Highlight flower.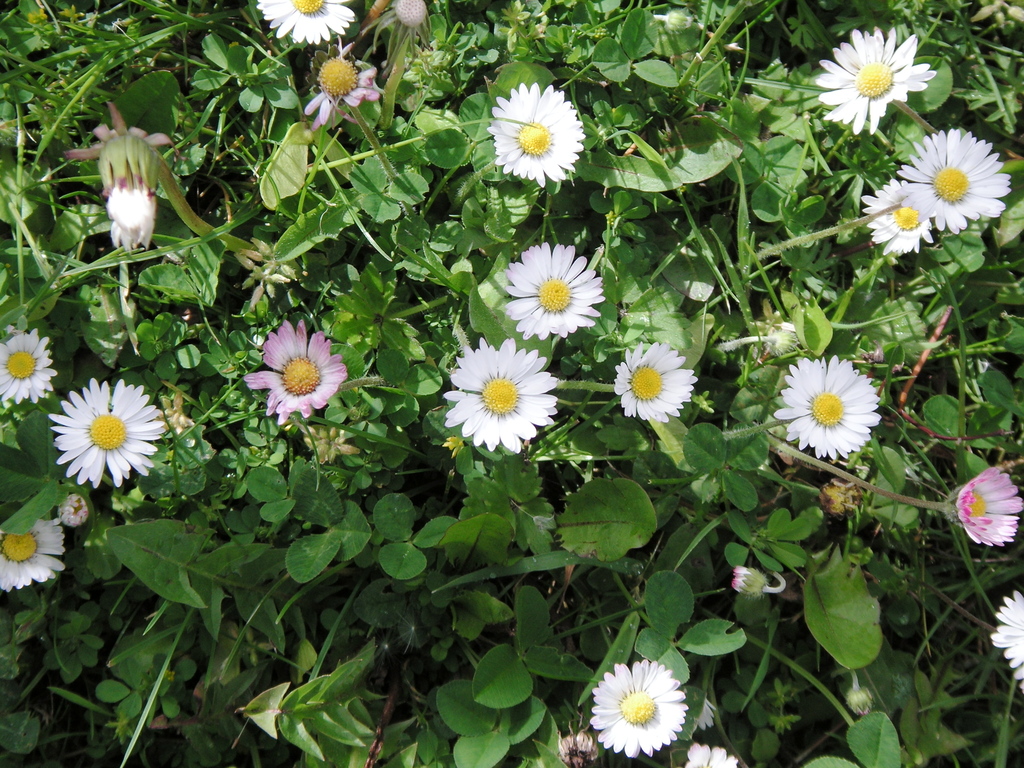
Highlighted region: bbox(0, 336, 62, 410).
